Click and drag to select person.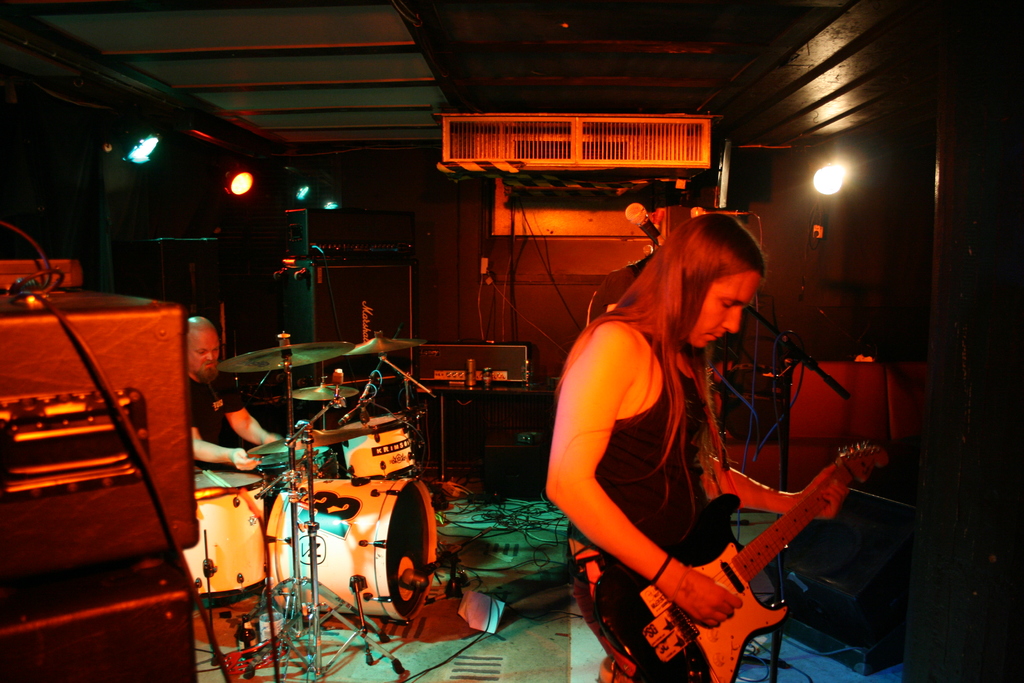
Selection: [554,190,836,682].
